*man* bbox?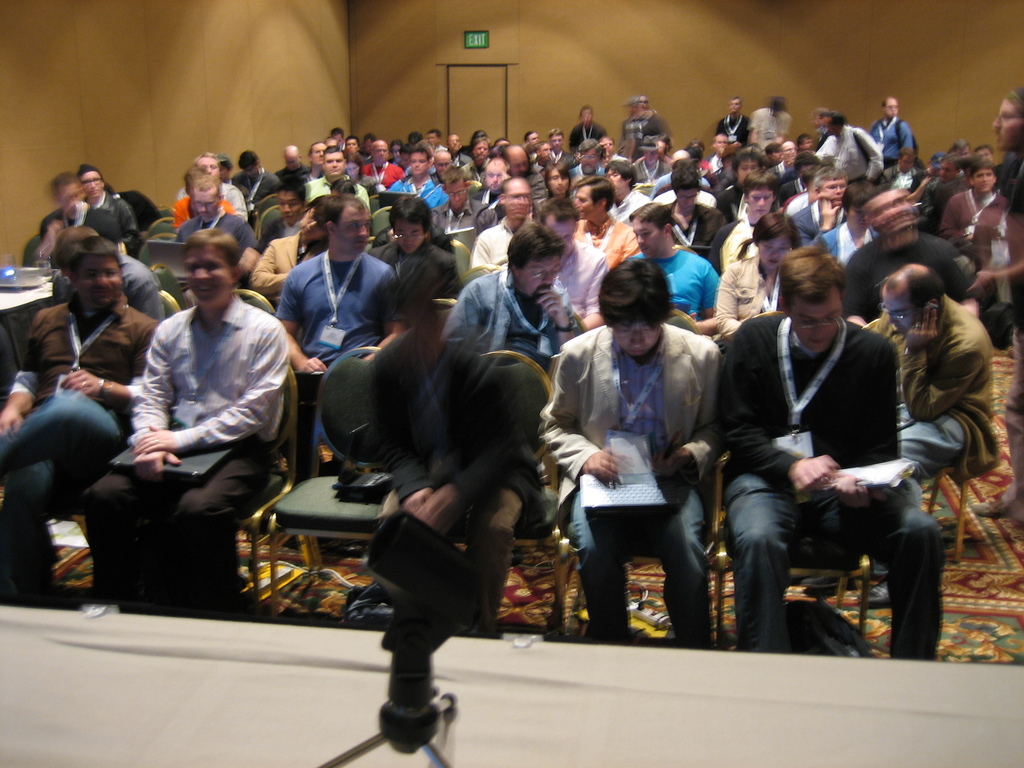
<region>279, 199, 402, 401</region>
